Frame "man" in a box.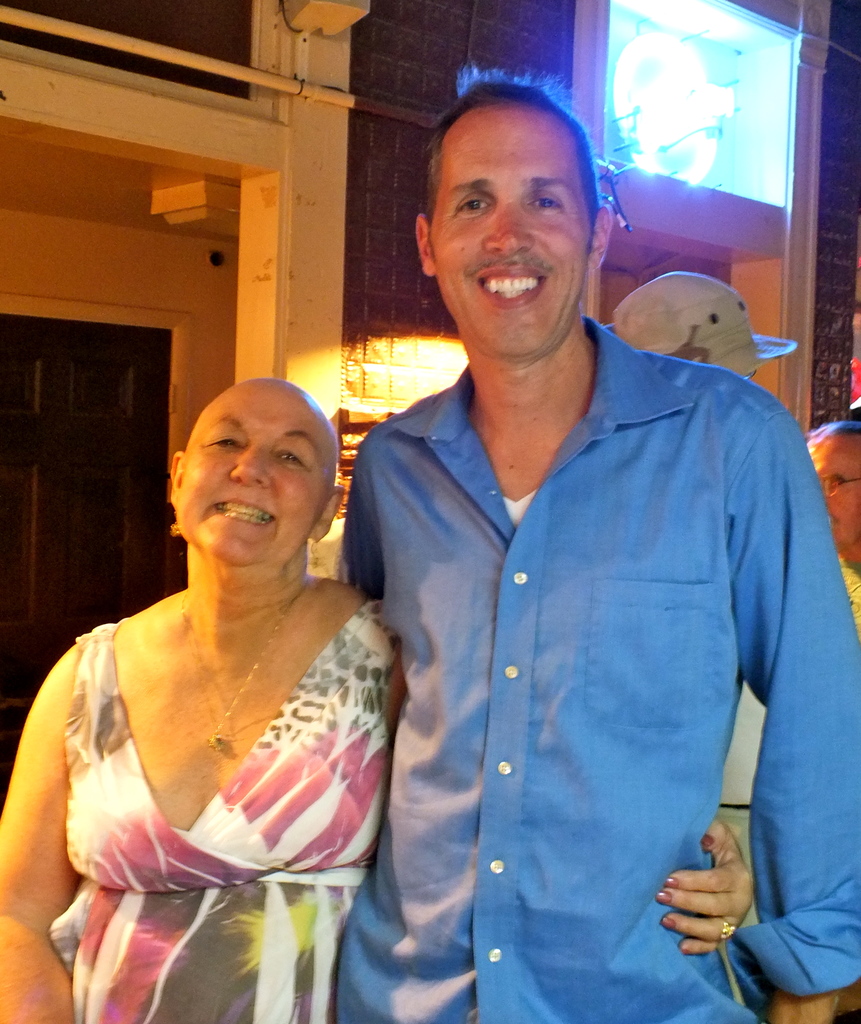
341 58 860 1023.
